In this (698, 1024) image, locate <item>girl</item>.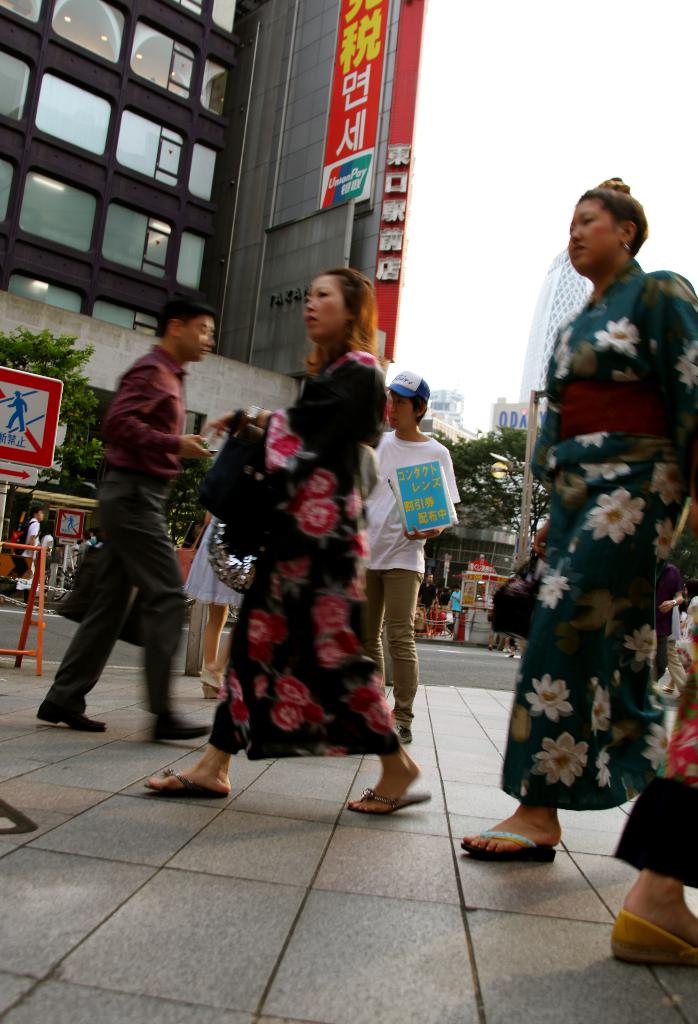
Bounding box: 49/339/180/705.
